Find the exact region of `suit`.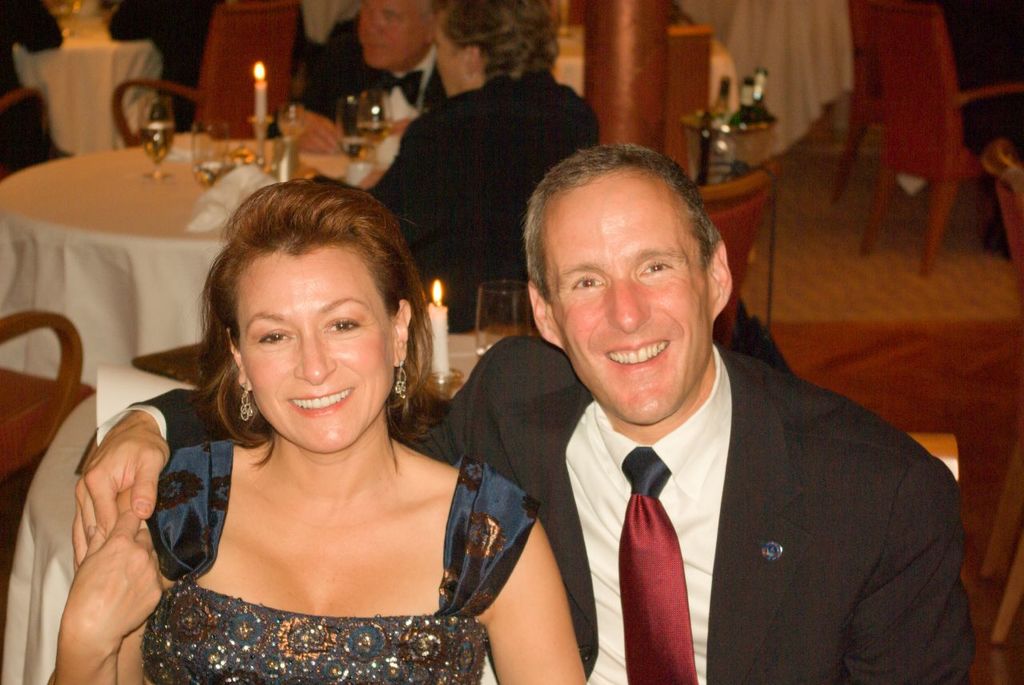
Exact region: (135,336,974,684).
